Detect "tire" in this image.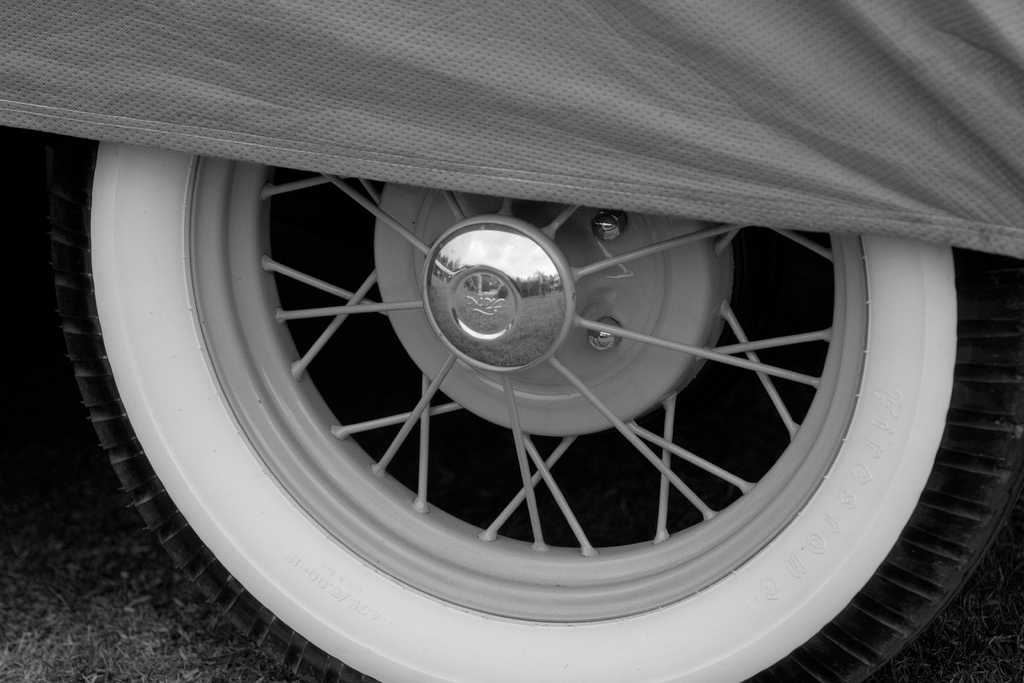
Detection: 77:92:961:671.
